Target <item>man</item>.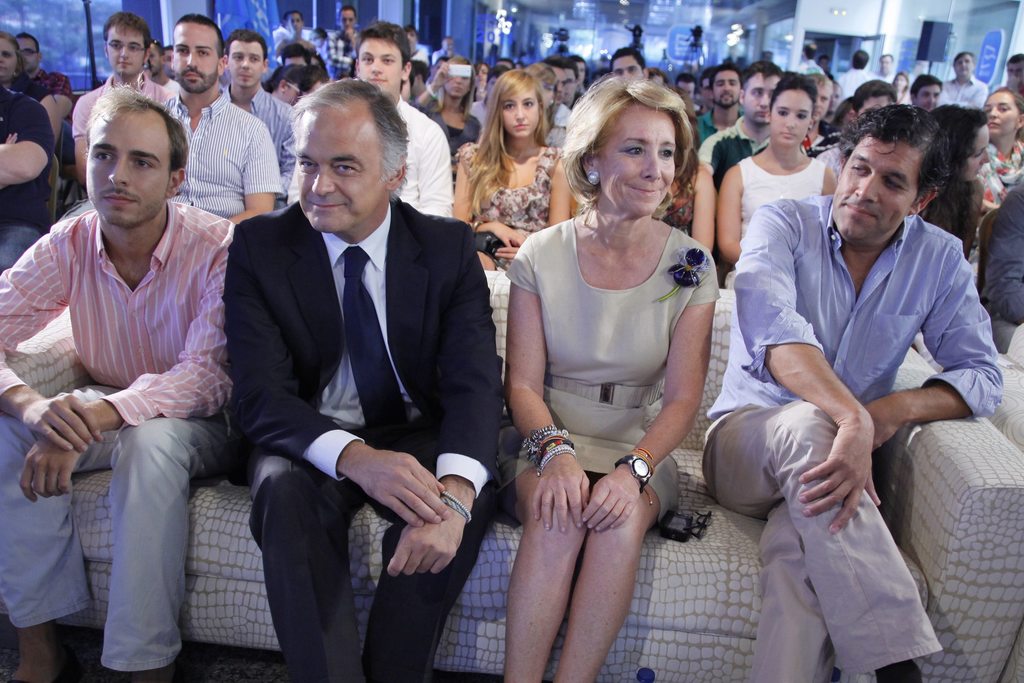
Target region: 17:65:250:663.
